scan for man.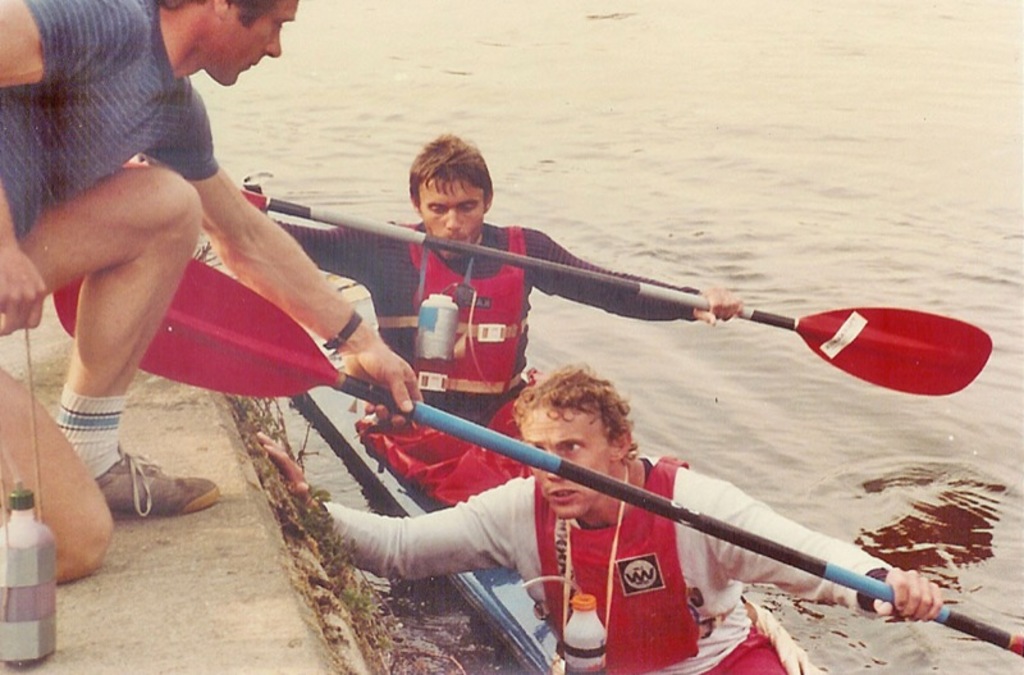
Scan result: detection(253, 362, 942, 674).
